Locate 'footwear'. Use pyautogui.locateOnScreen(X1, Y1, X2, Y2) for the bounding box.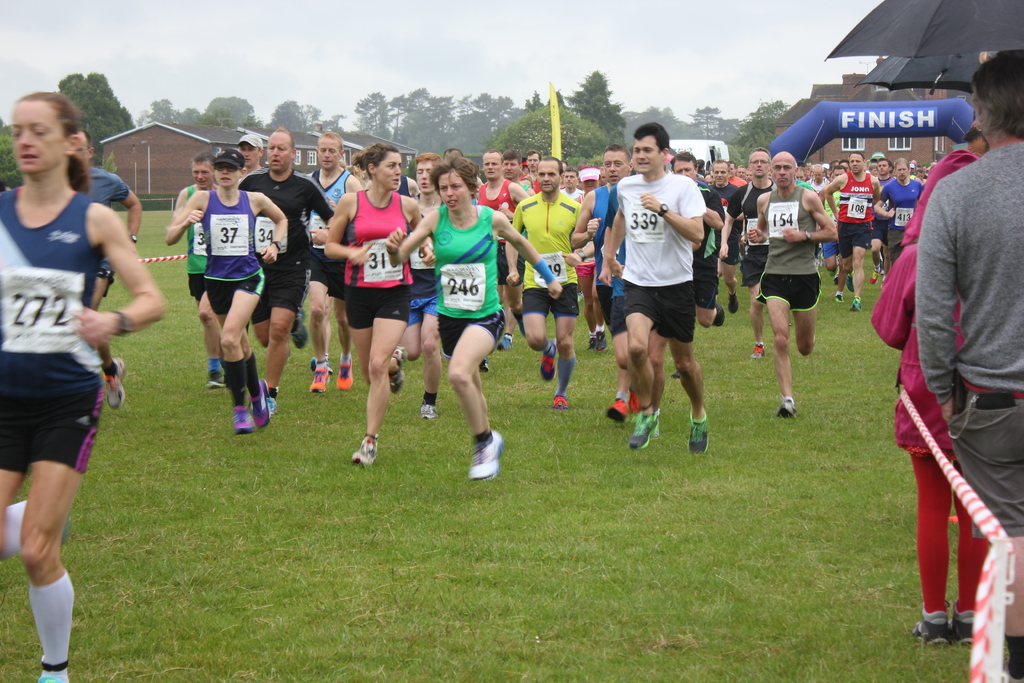
pyautogui.locateOnScreen(588, 336, 598, 357).
